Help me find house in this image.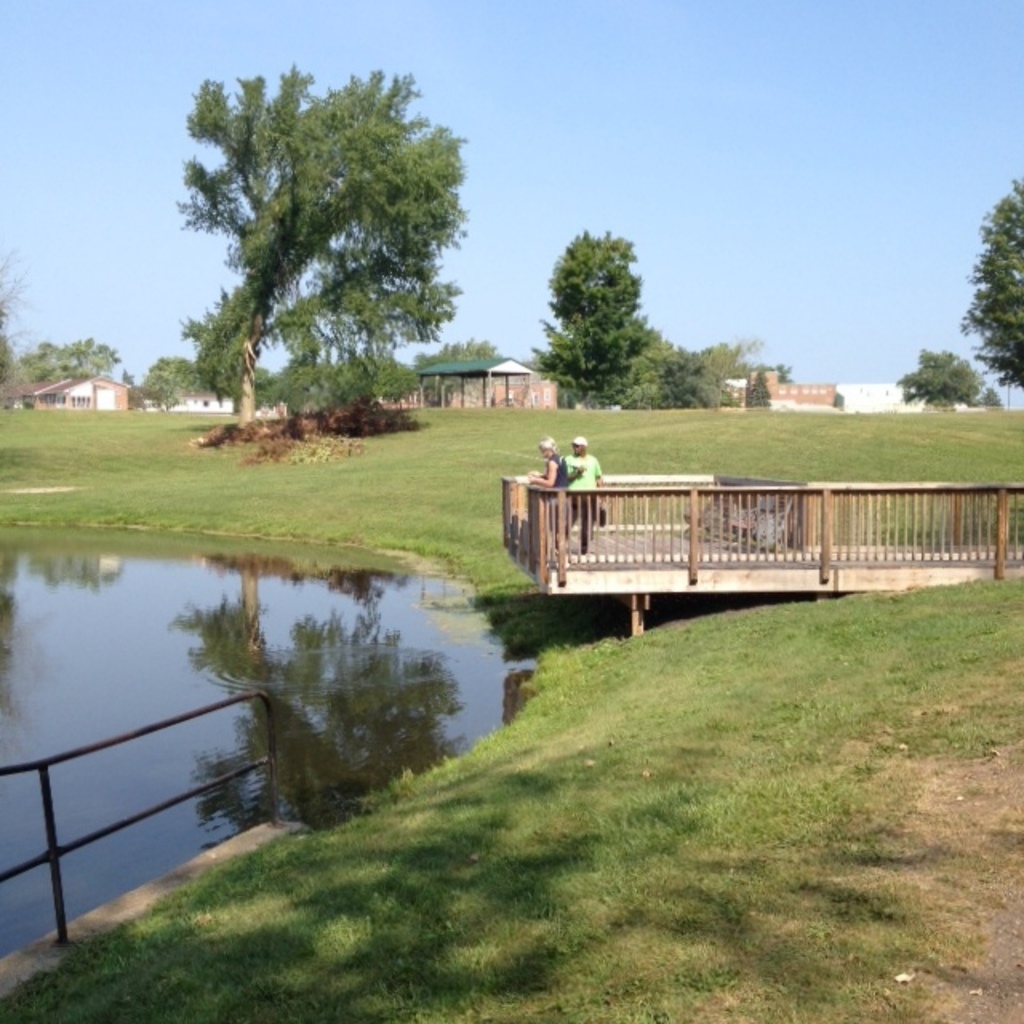
Found it: {"x1": 722, "y1": 368, "x2": 840, "y2": 419}.
